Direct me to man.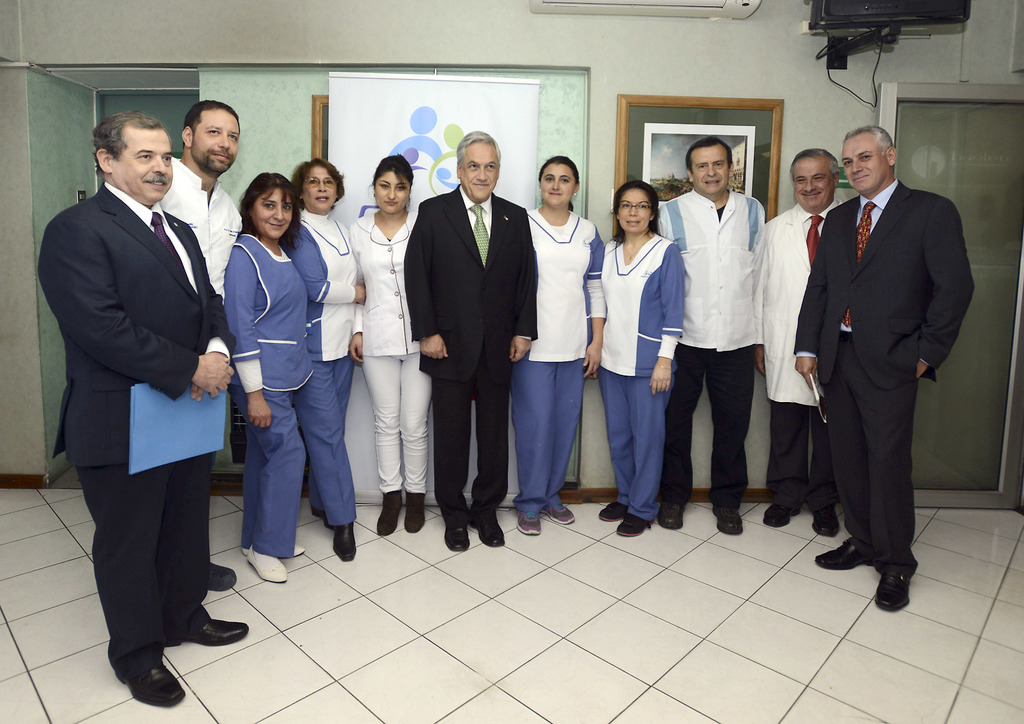
Direction: 152/93/244/593.
